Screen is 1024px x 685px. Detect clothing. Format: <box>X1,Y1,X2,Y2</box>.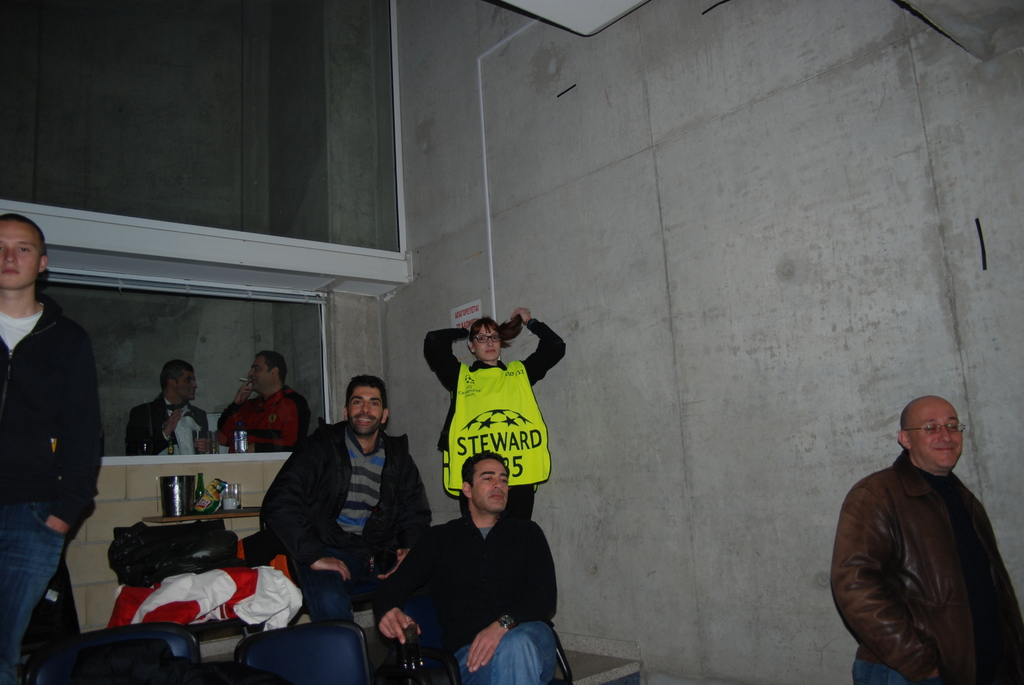
<box>0,298,108,684</box>.
